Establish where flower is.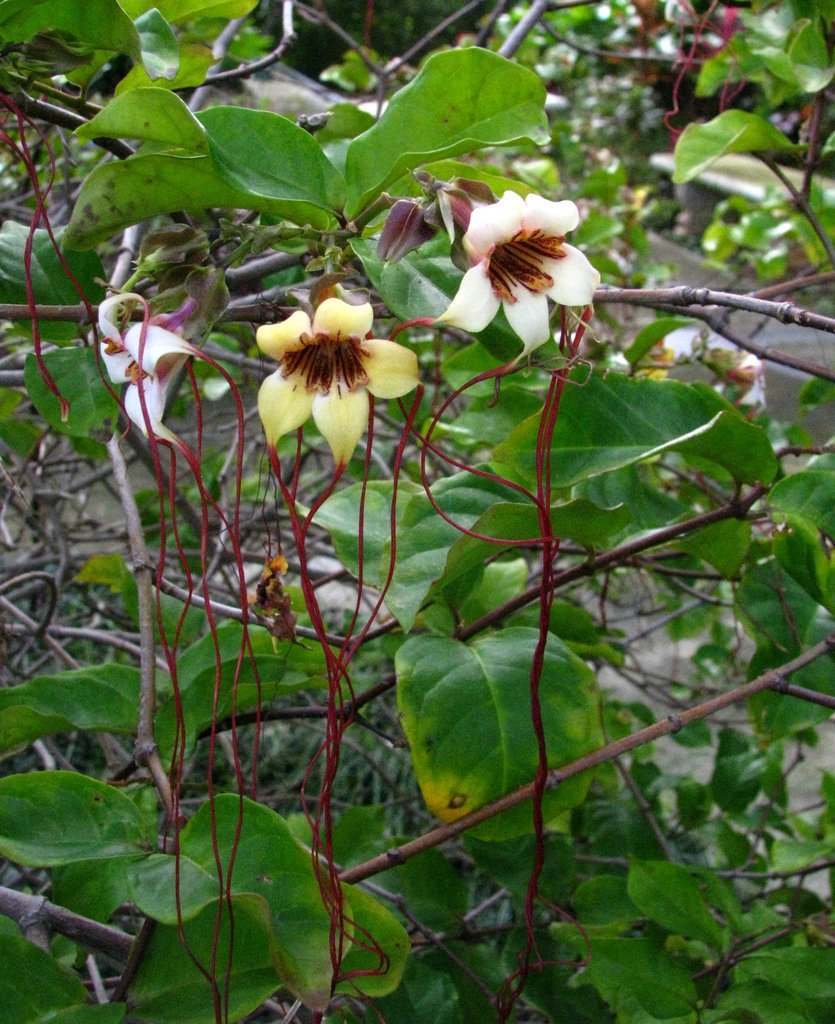
Established at locate(441, 163, 595, 340).
